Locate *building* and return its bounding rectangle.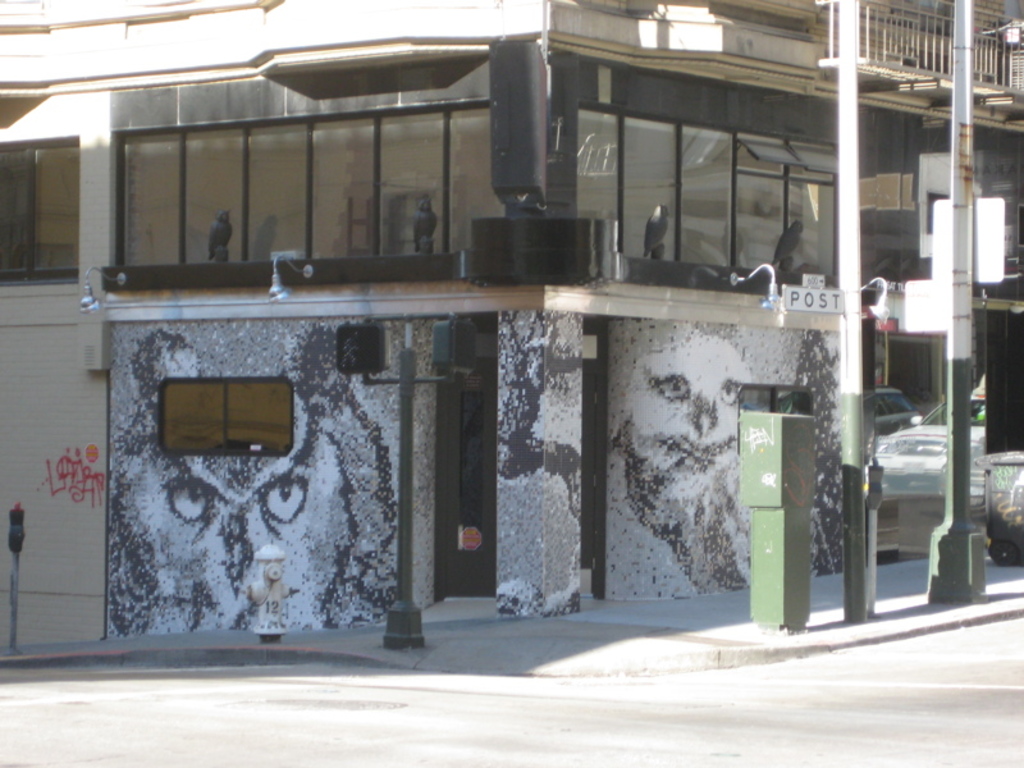
[x1=0, y1=0, x2=1023, y2=644].
